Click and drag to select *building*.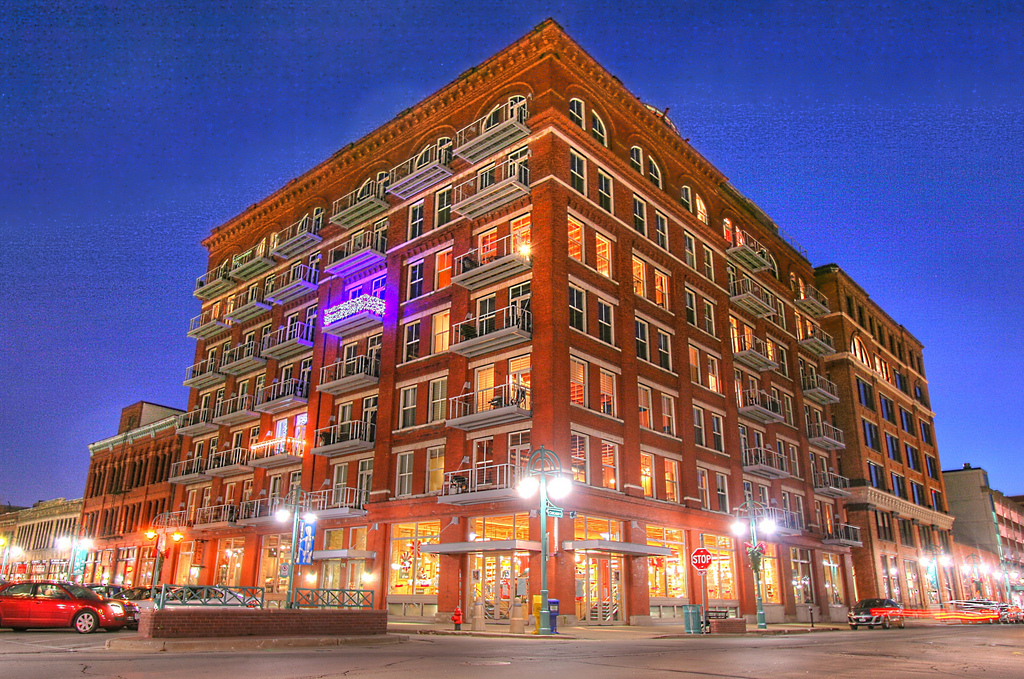
Selection: bbox=(946, 450, 1023, 645).
